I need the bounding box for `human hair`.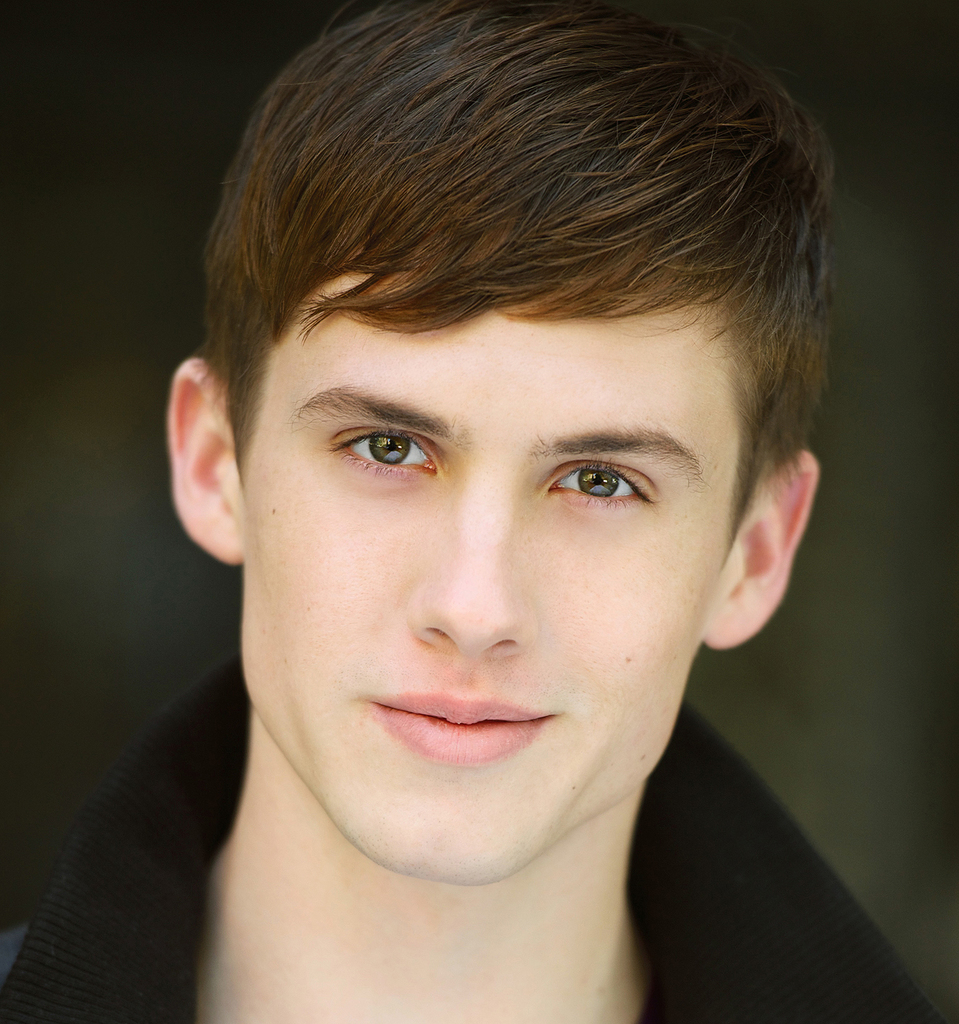
Here it is: x1=204 y1=5 x2=828 y2=609.
